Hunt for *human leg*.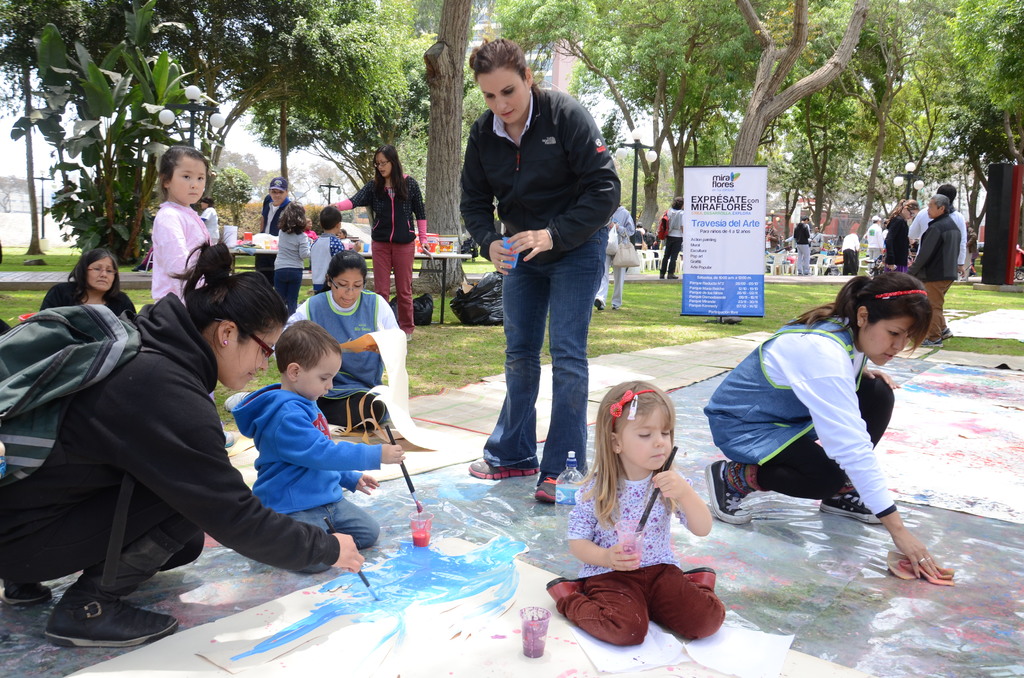
Hunted down at {"x1": 591, "y1": 252, "x2": 611, "y2": 310}.
